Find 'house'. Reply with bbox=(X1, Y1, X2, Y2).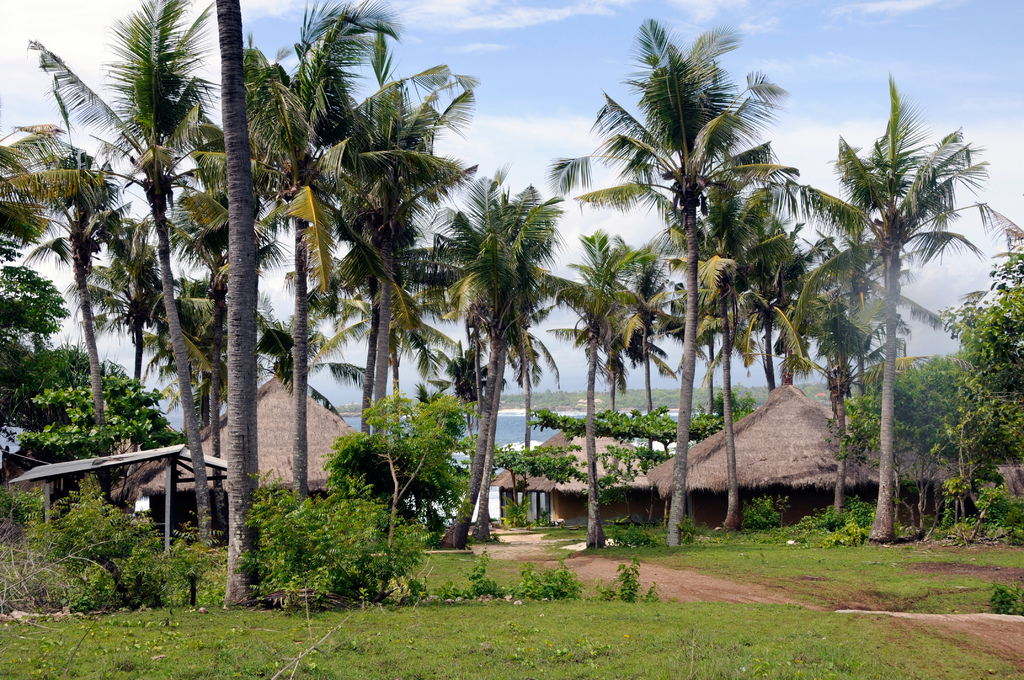
bbox=(649, 386, 955, 537).
